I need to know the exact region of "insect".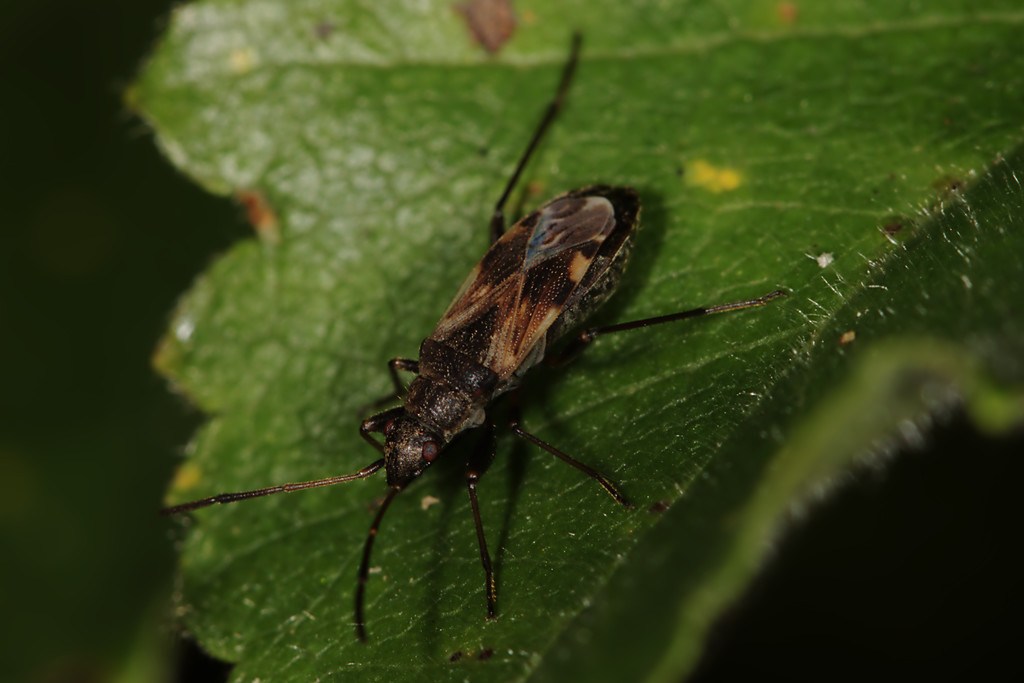
Region: 156:29:802:652.
